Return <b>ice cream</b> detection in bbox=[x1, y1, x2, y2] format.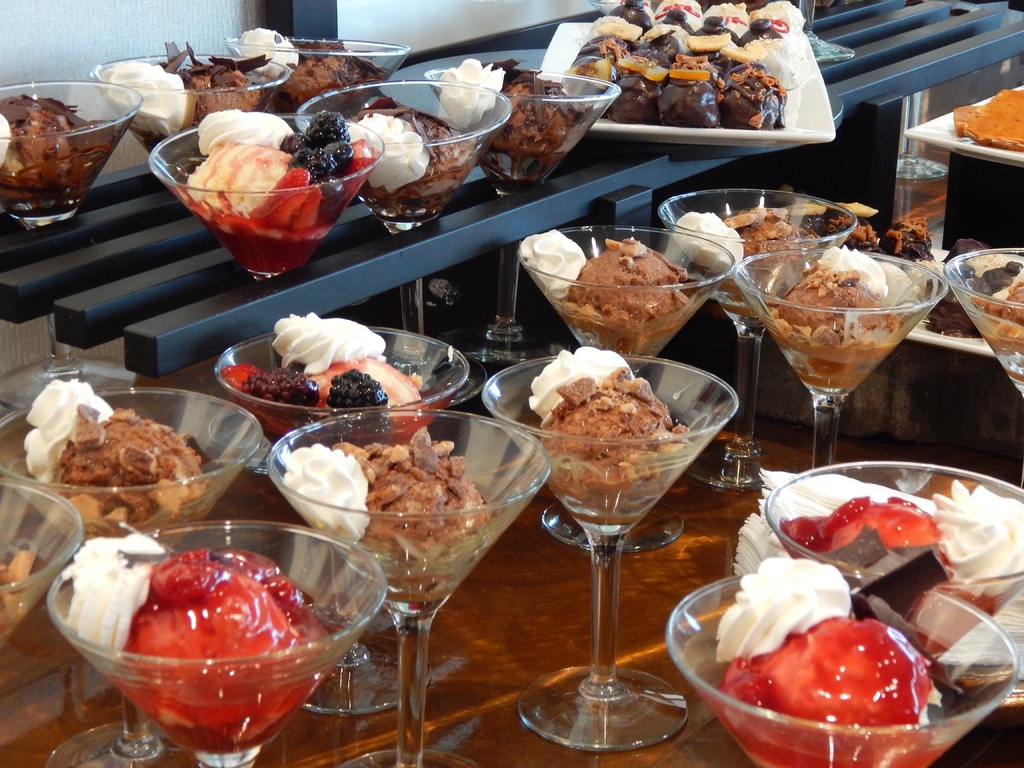
bbox=[675, 209, 805, 260].
